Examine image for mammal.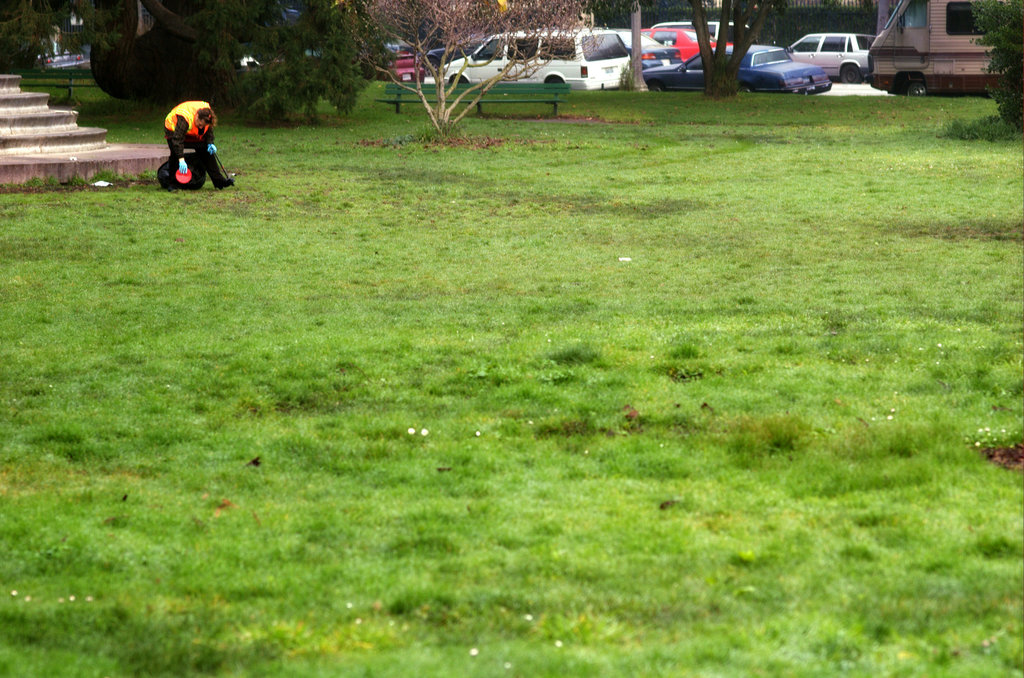
Examination result: (x1=145, y1=93, x2=243, y2=196).
